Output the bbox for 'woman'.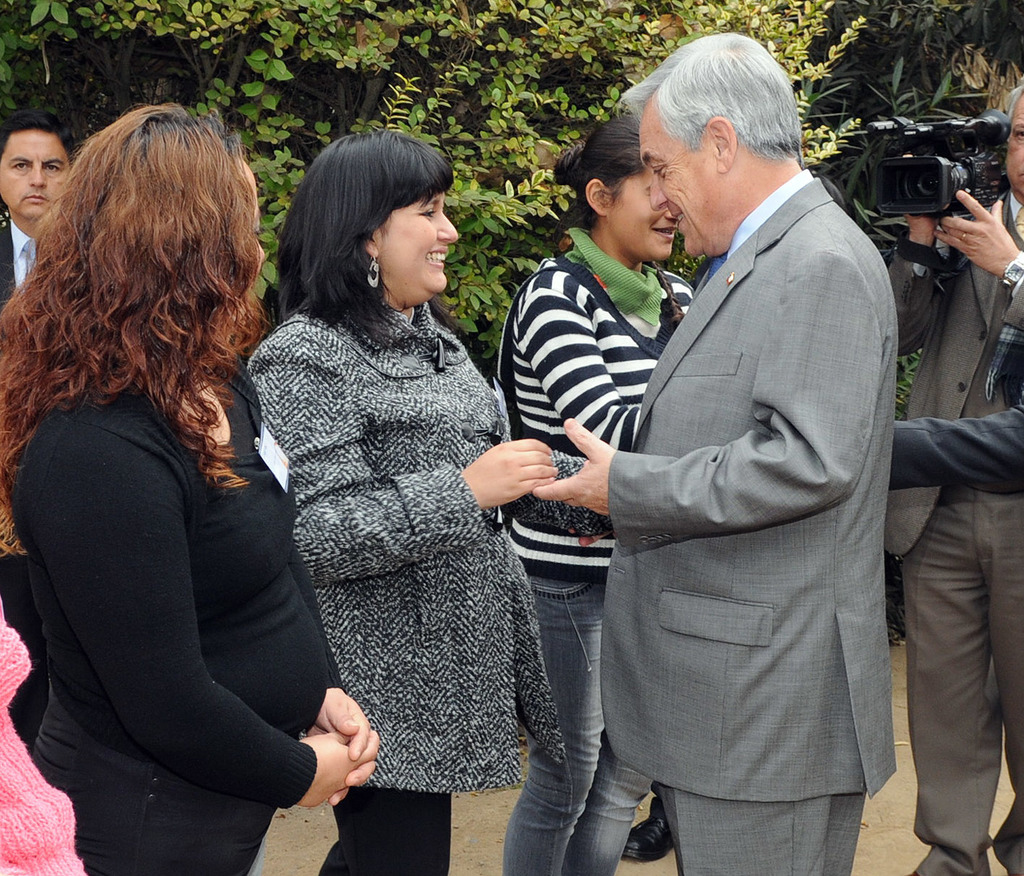
region(492, 118, 700, 875).
